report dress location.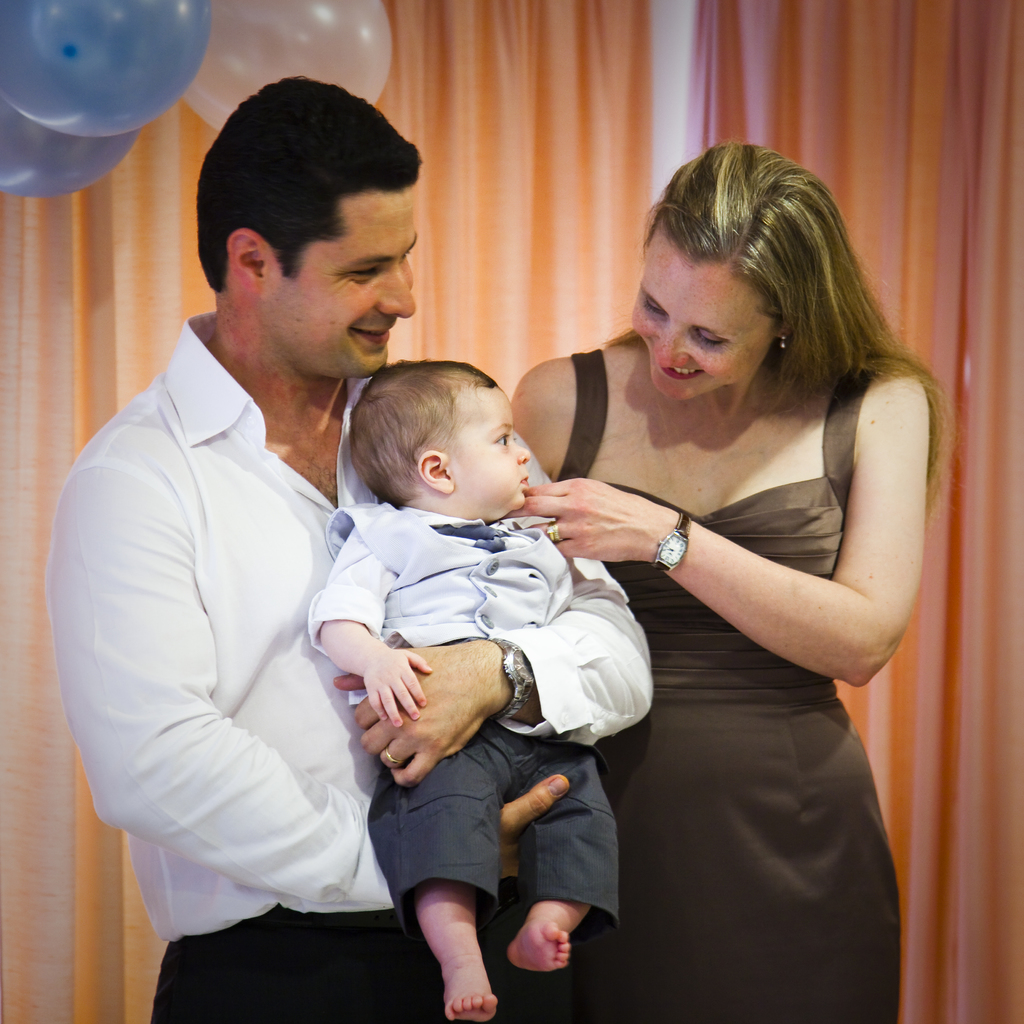
Report: 541:351:910:1023.
